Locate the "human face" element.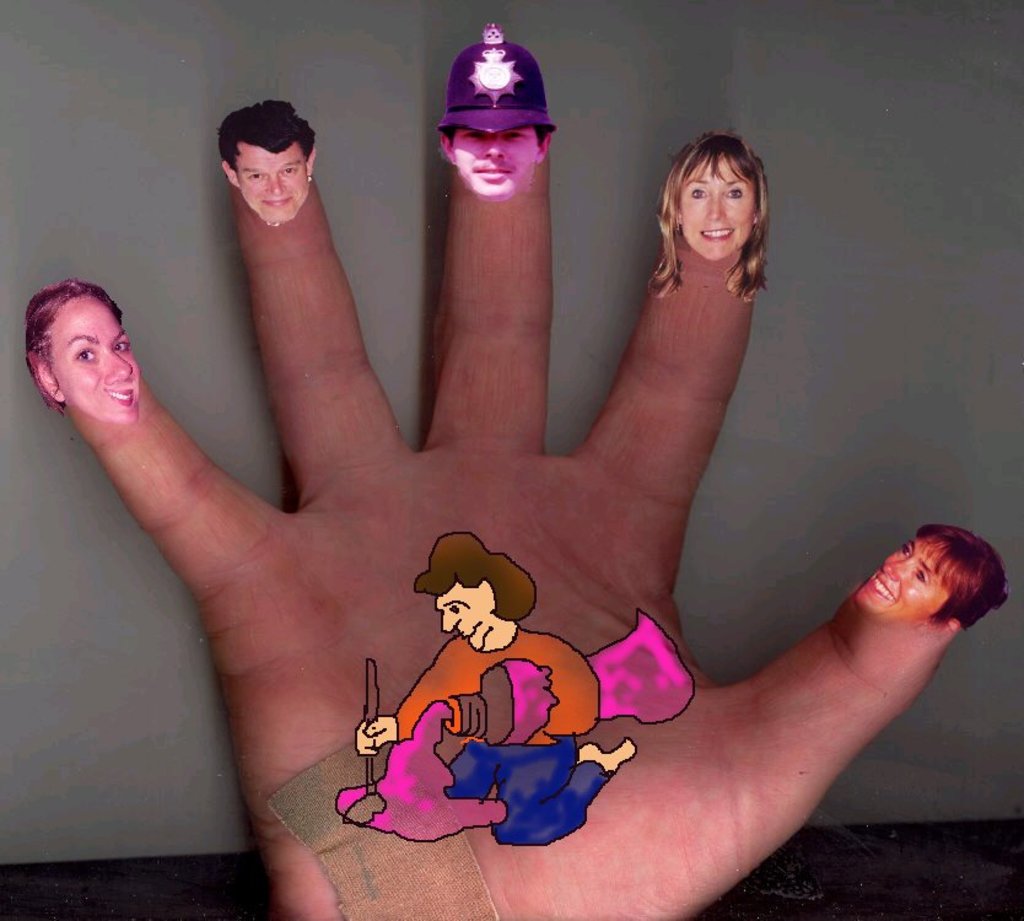
Element bbox: bbox=[55, 293, 144, 431].
